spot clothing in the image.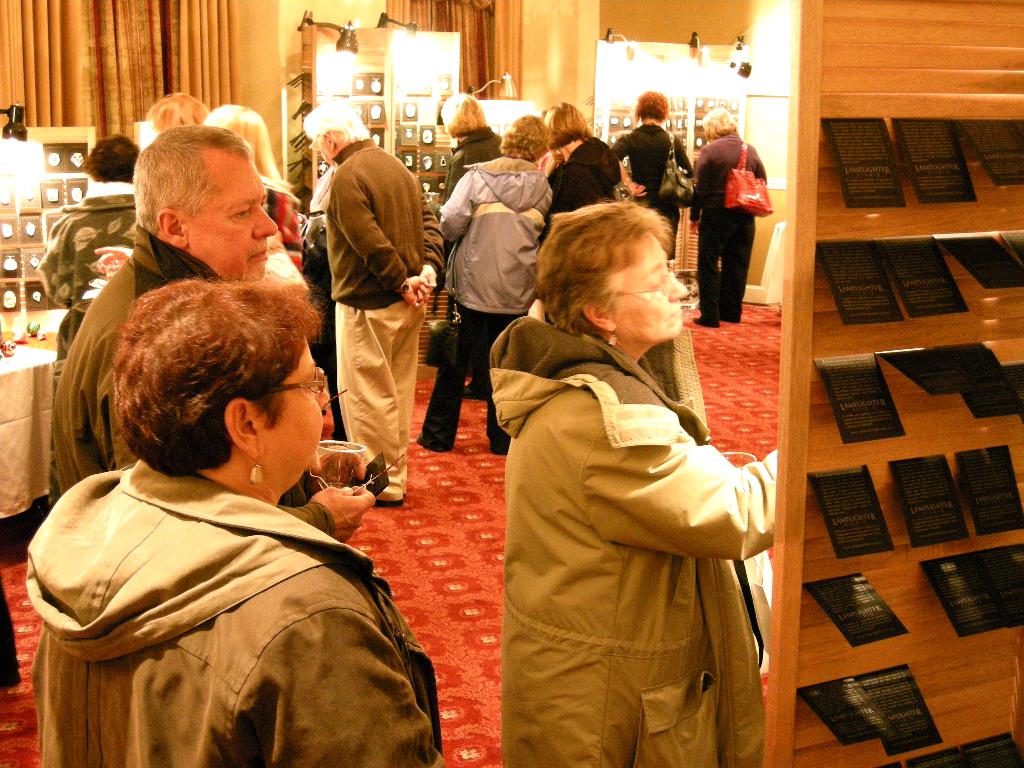
clothing found at bbox=[28, 454, 440, 767].
